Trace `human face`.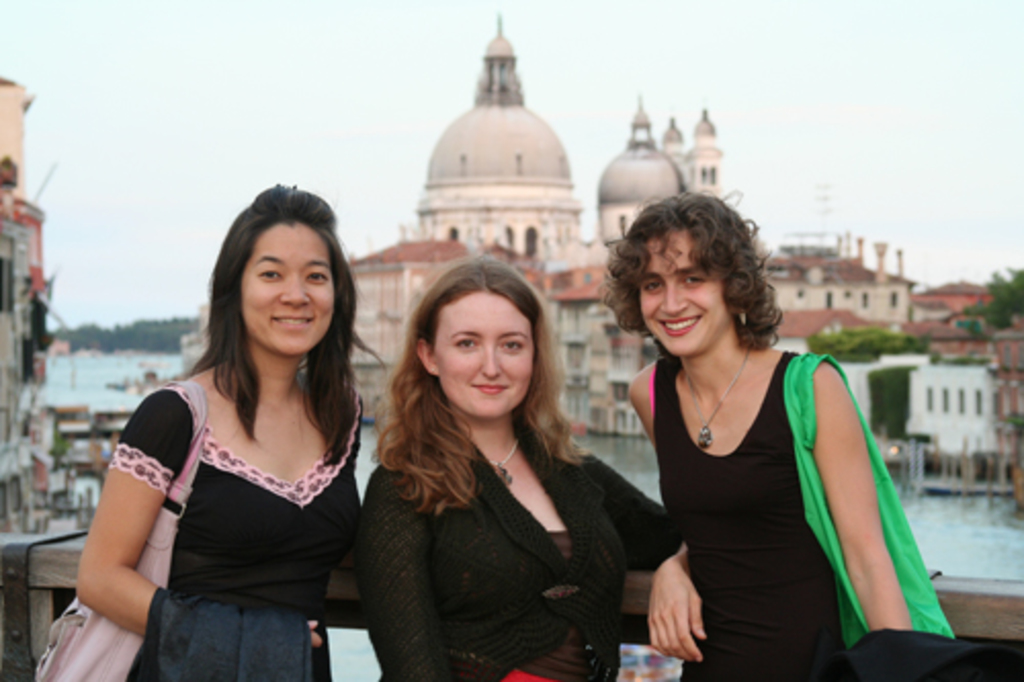
Traced to [434,289,543,424].
